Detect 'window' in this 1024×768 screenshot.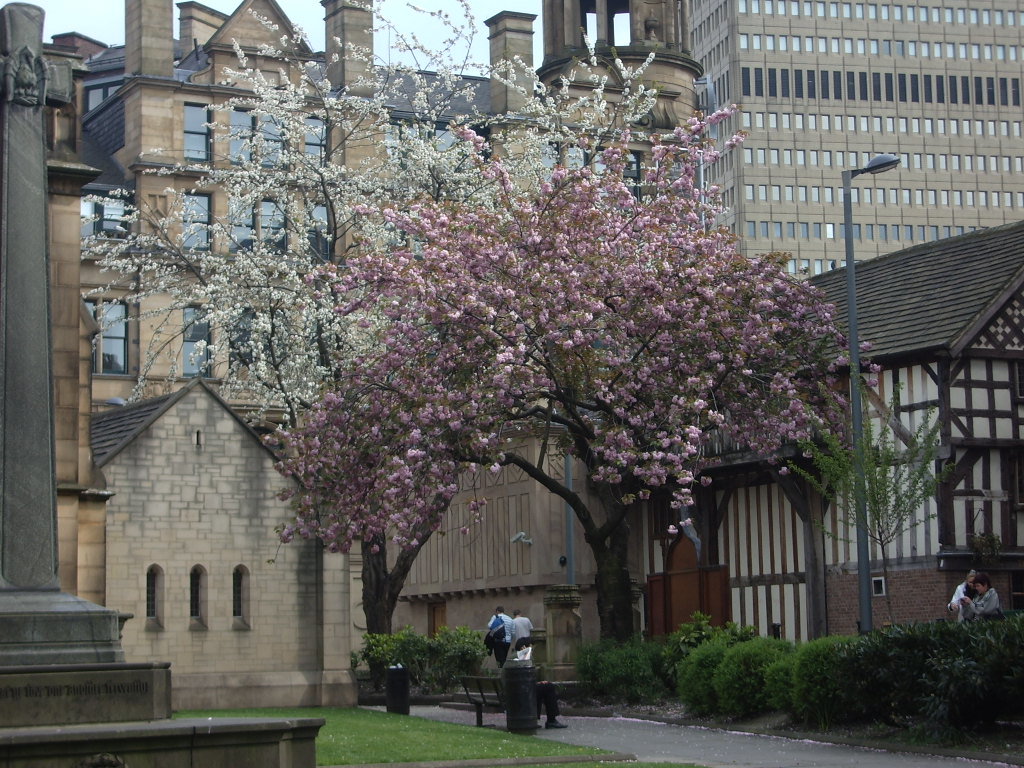
Detection: x1=537 y1=141 x2=567 y2=198.
